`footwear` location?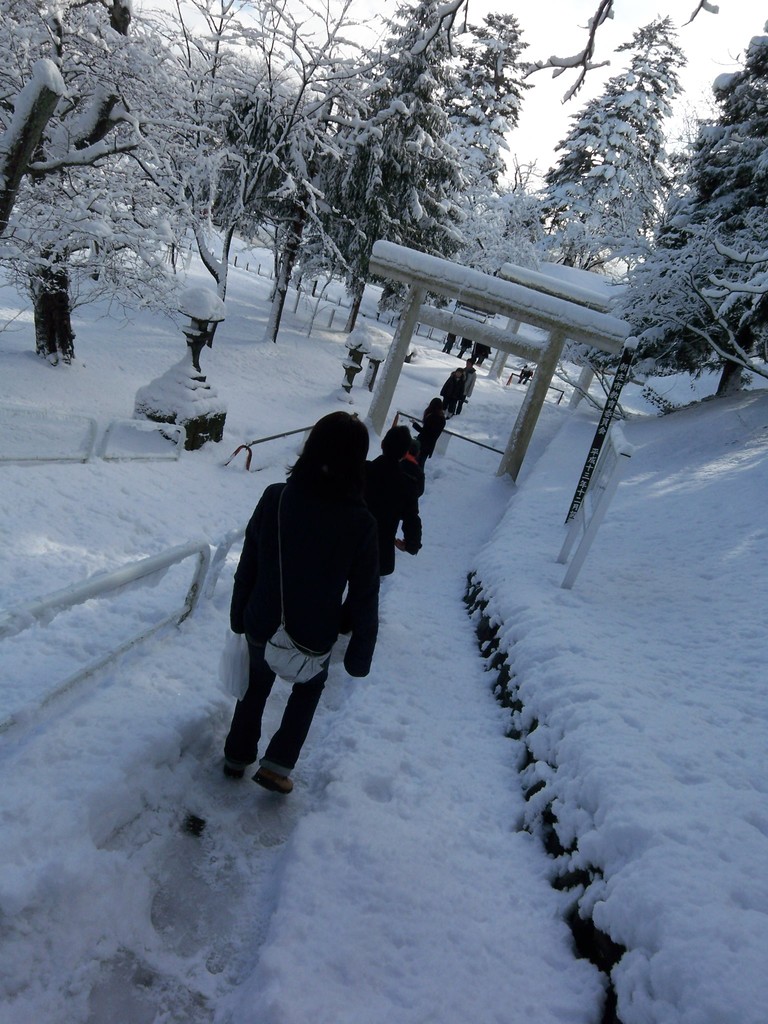
(223, 749, 244, 786)
